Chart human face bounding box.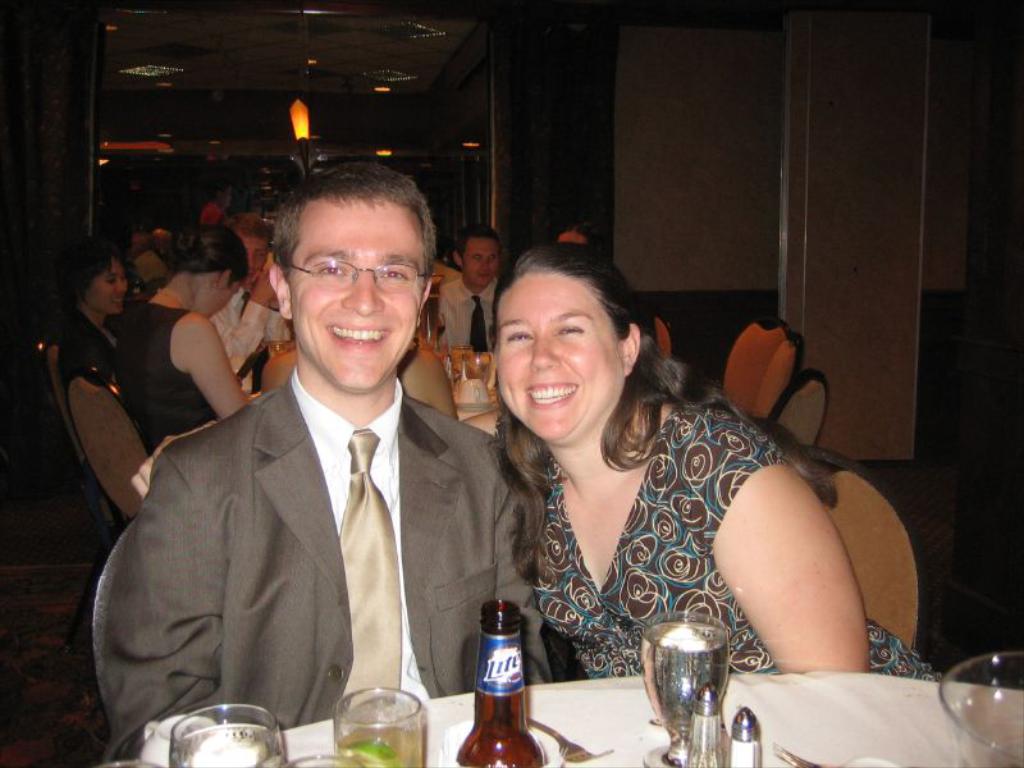
Charted: [left=242, top=238, right=265, bottom=279].
